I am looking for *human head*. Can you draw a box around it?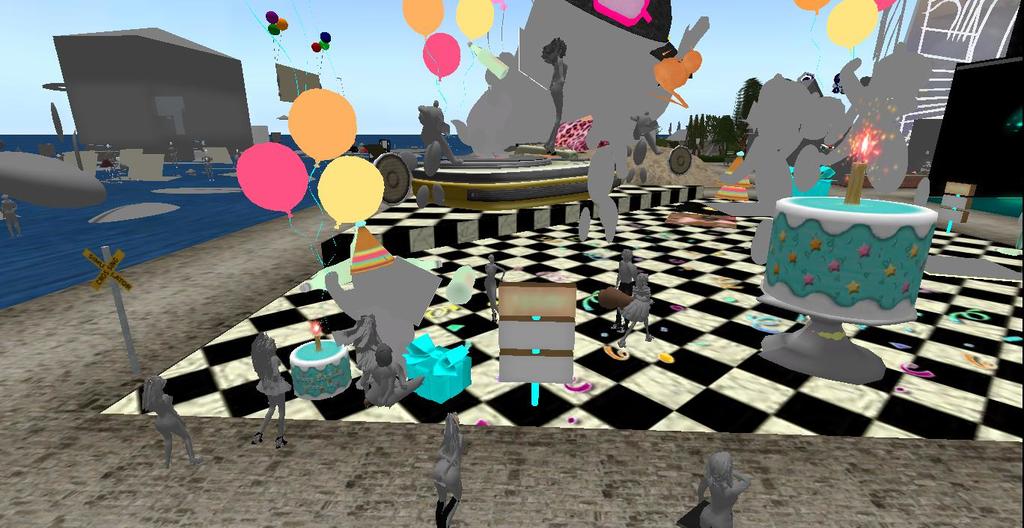
Sure, the bounding box is detection(705, 452, 736, 488).
